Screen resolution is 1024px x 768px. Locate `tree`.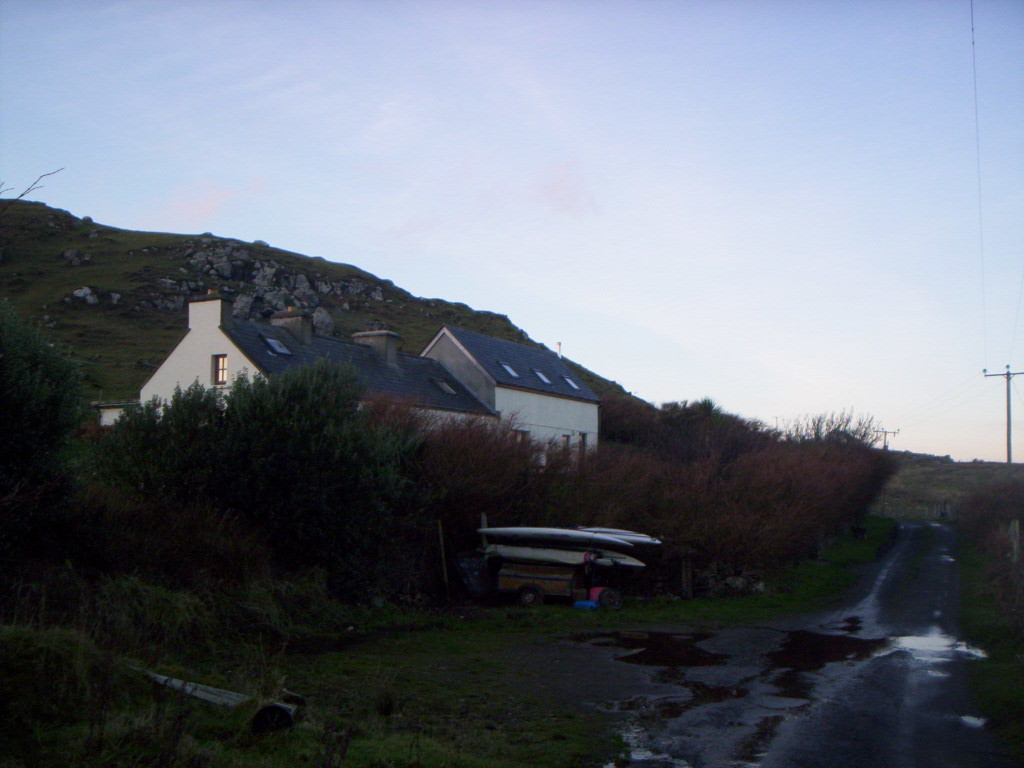
<bbox>53, 305, 535, 595</bbox>.
